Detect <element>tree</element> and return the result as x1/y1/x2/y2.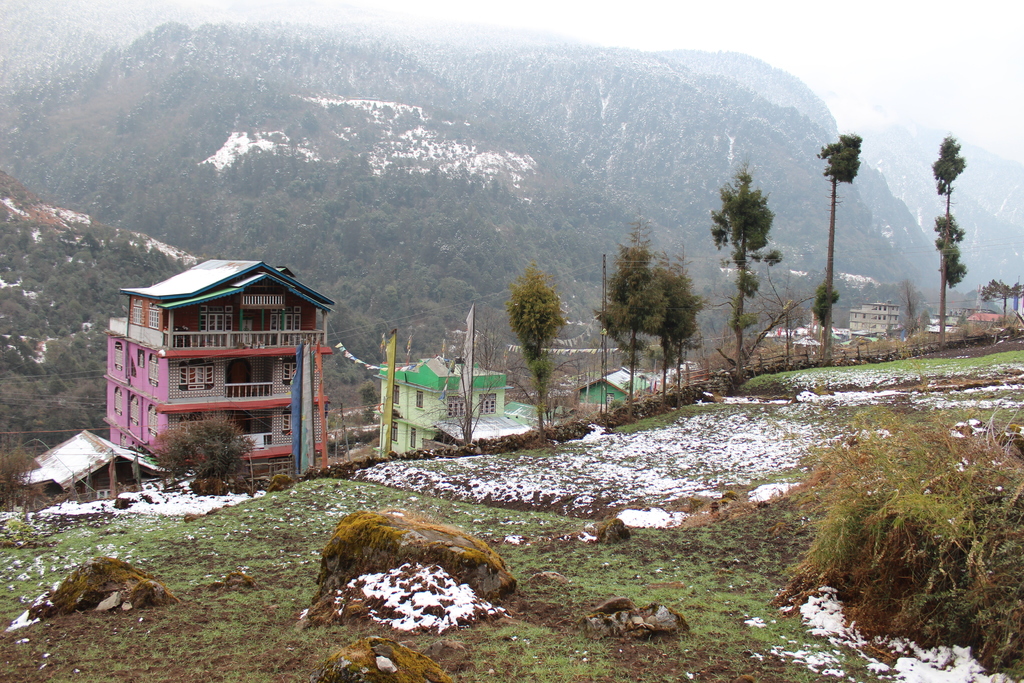
924/133/965/338.
